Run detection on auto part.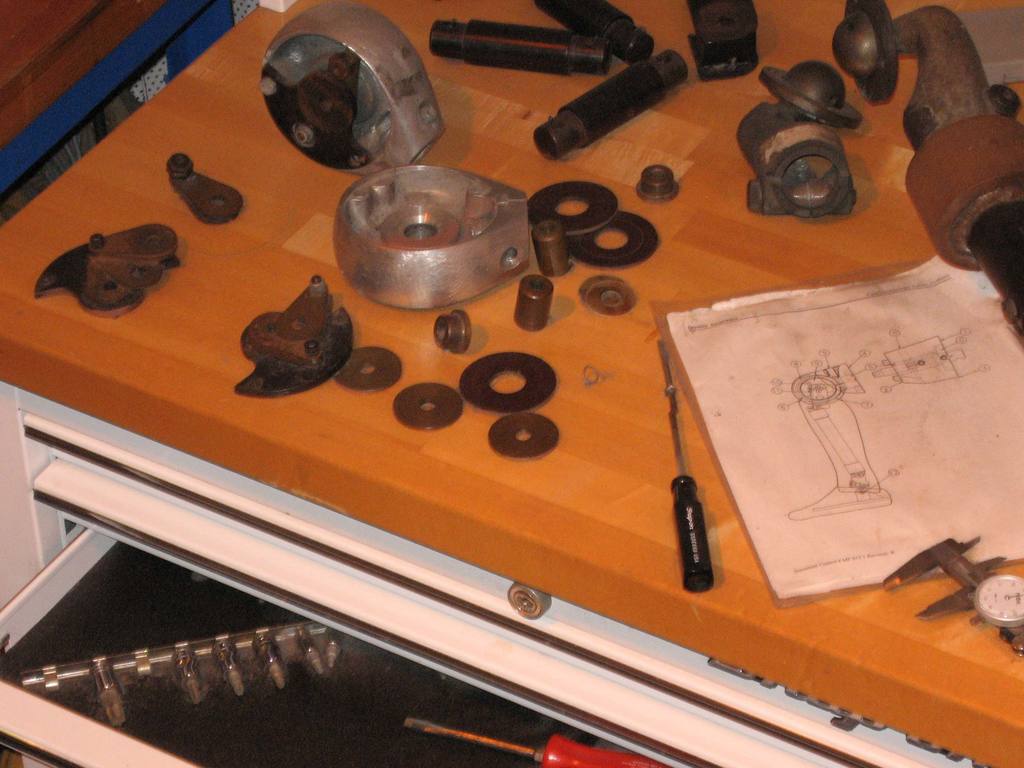
Result: l=480, t=410, r=566, b=460.
